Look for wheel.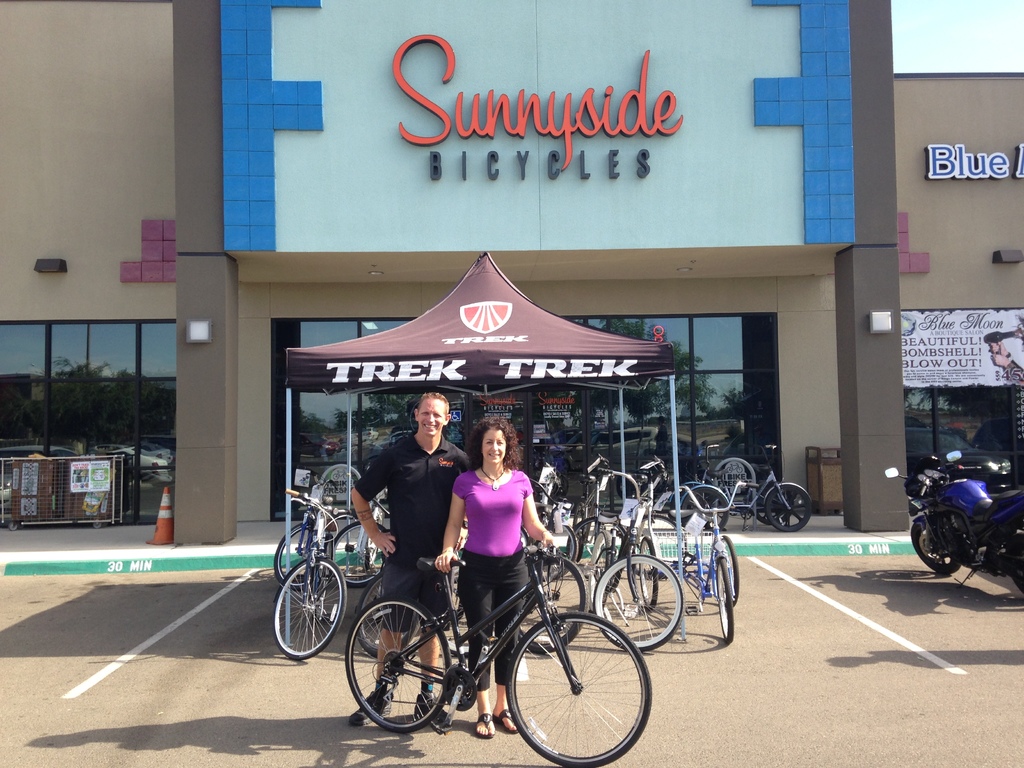
Found: l=997, t=524, r=1023, b=596.
